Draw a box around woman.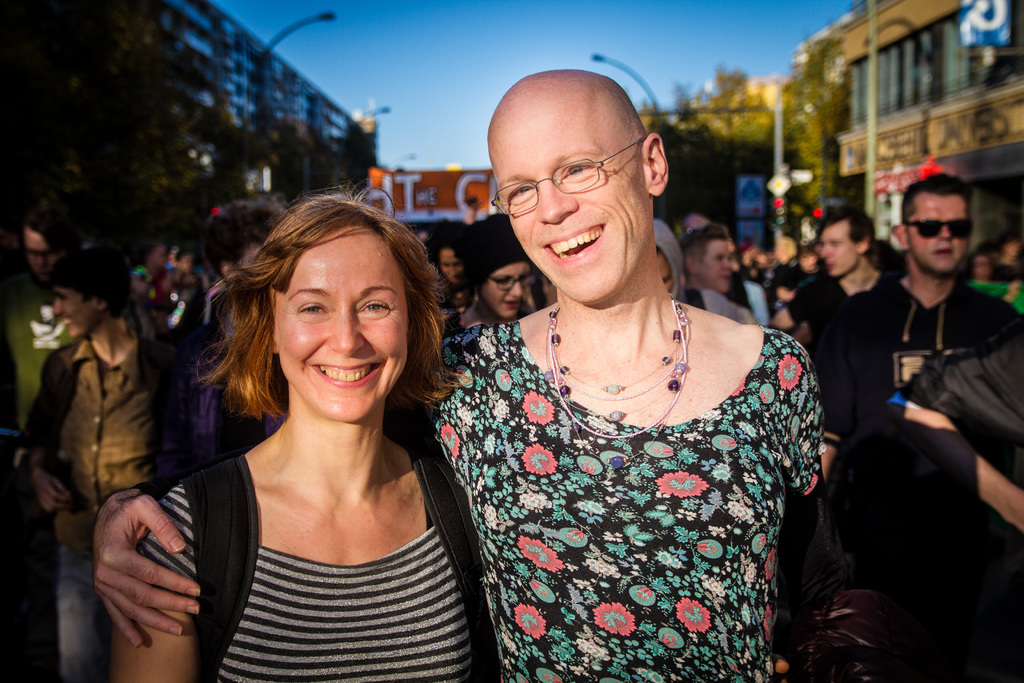
crop(93, 67, 823, 682).
